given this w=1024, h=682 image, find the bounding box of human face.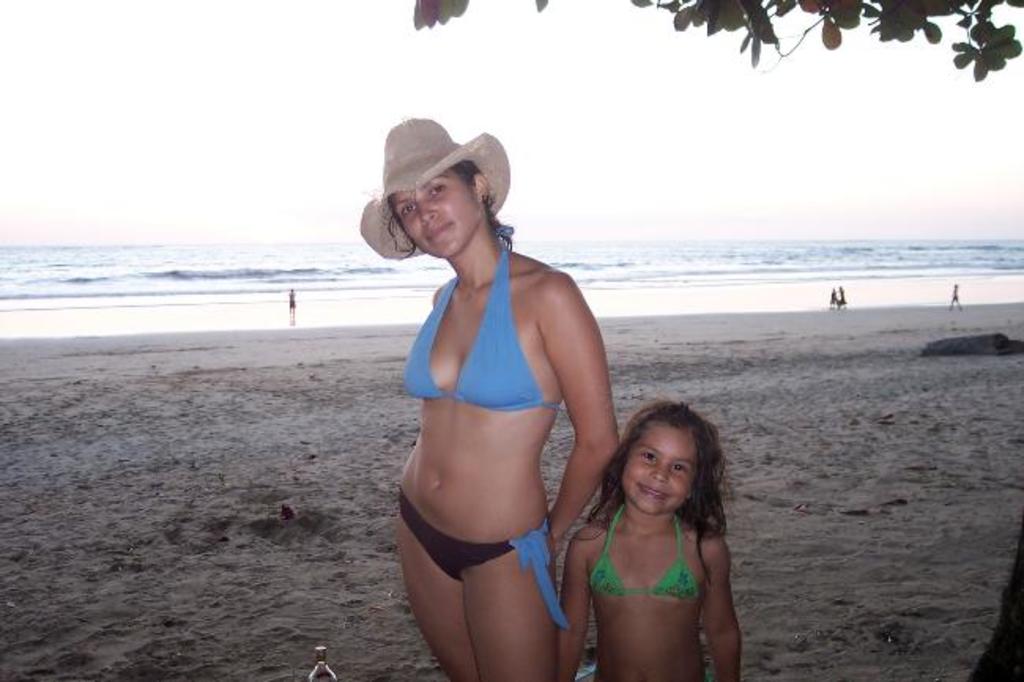
(616,419,707,521).
